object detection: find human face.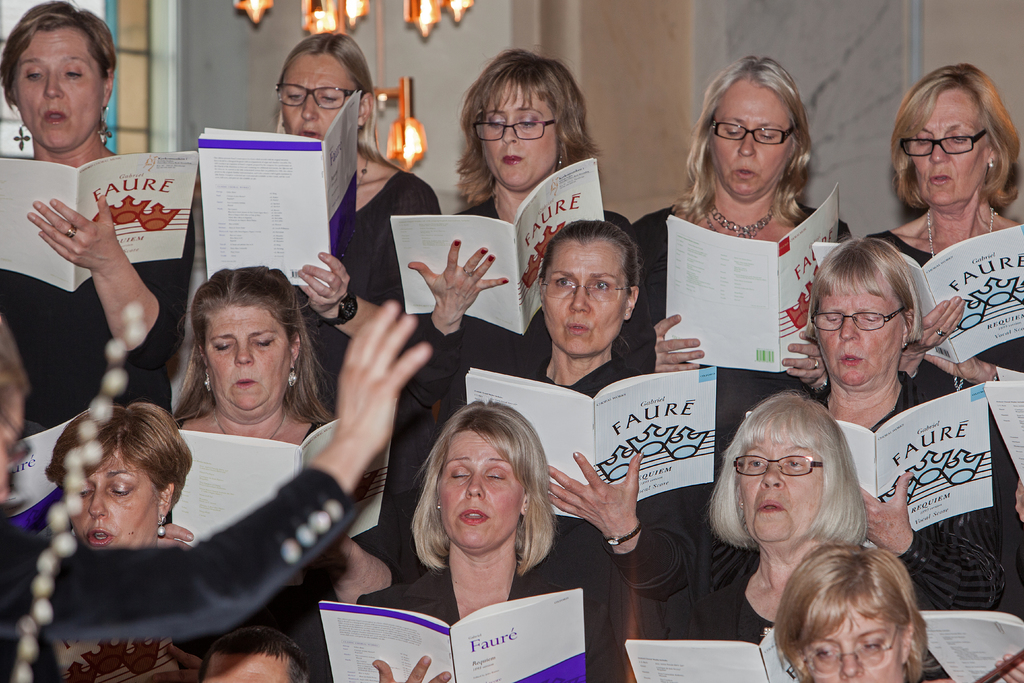
(486, 89, 565, 188).
